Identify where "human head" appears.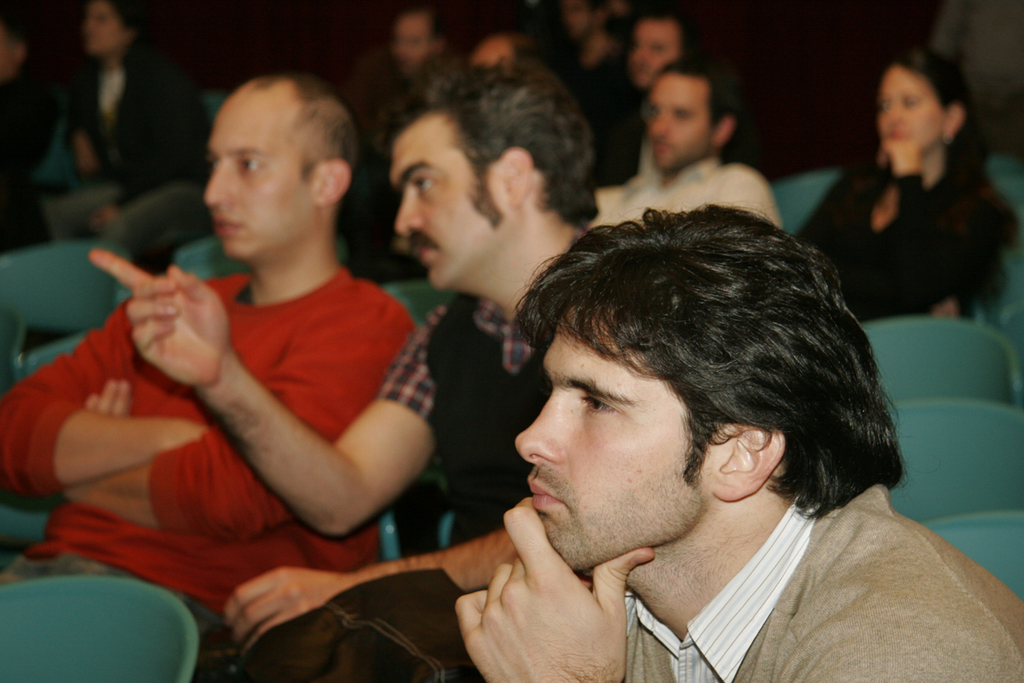
Appears at box(203, 75, 360, 258).
